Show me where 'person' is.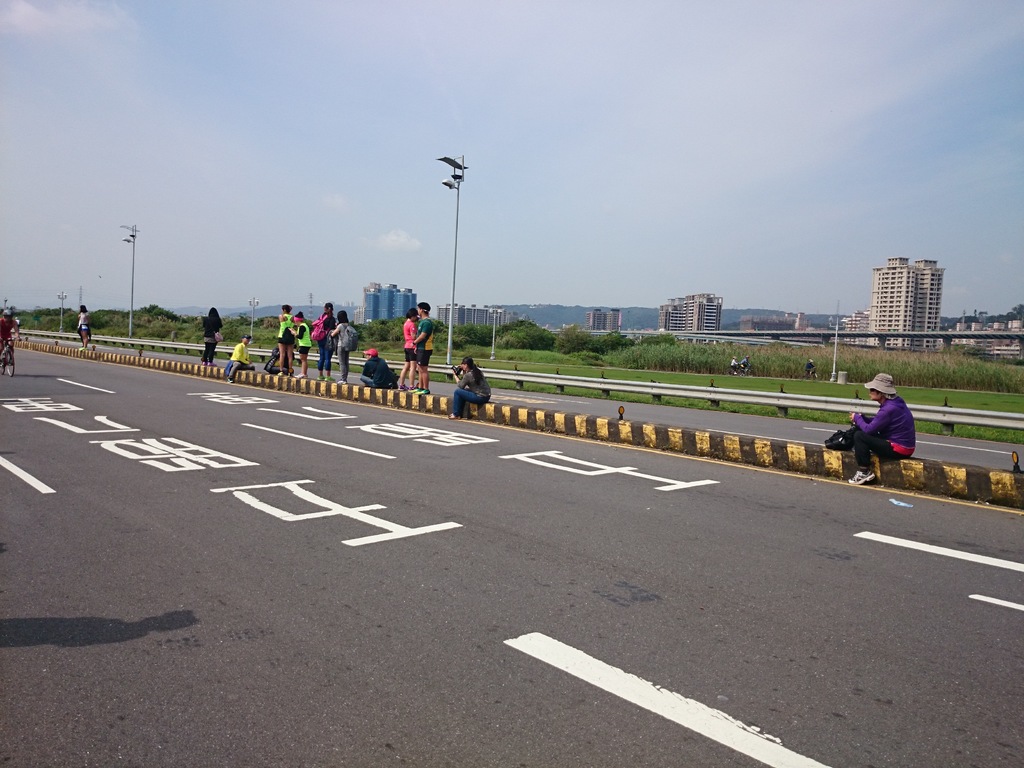
'person' is at crop(0, 307, 20, 365).
